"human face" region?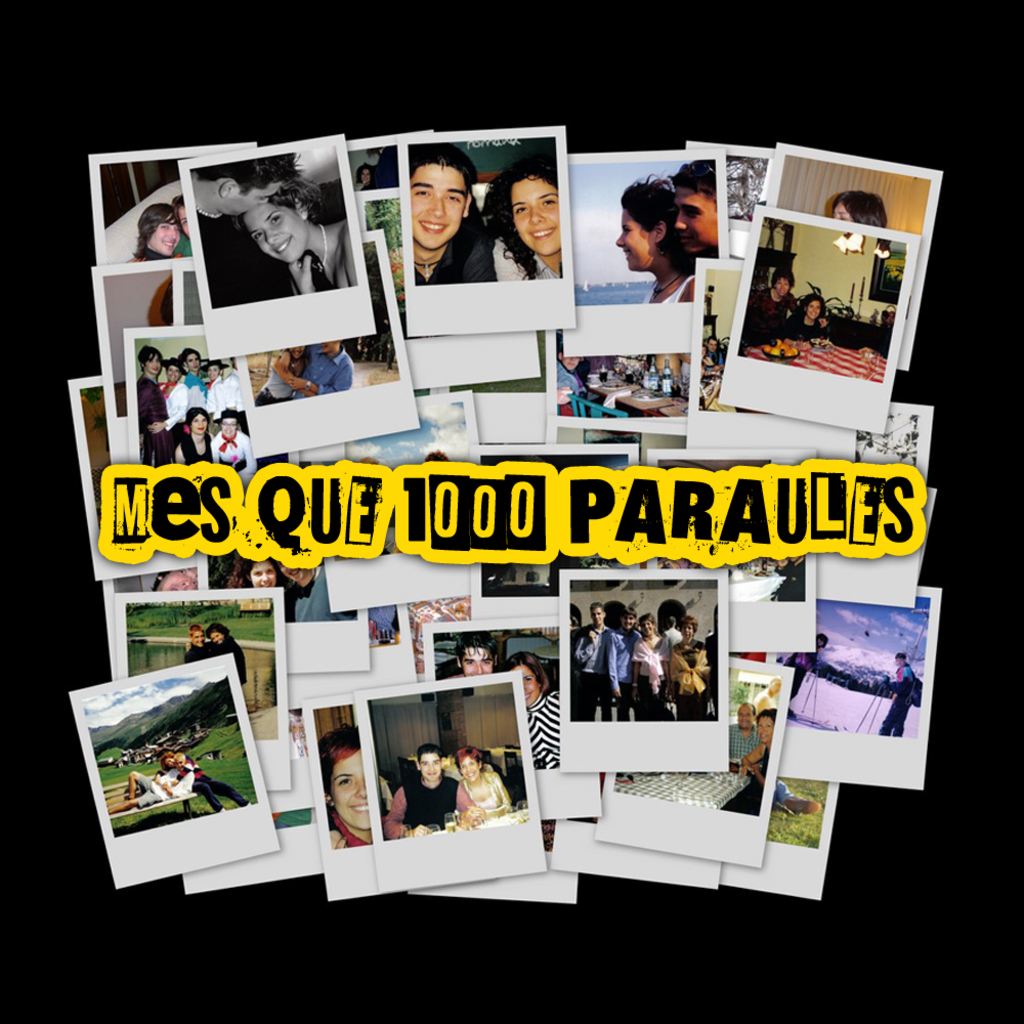
(144, 348, 160, 373)
